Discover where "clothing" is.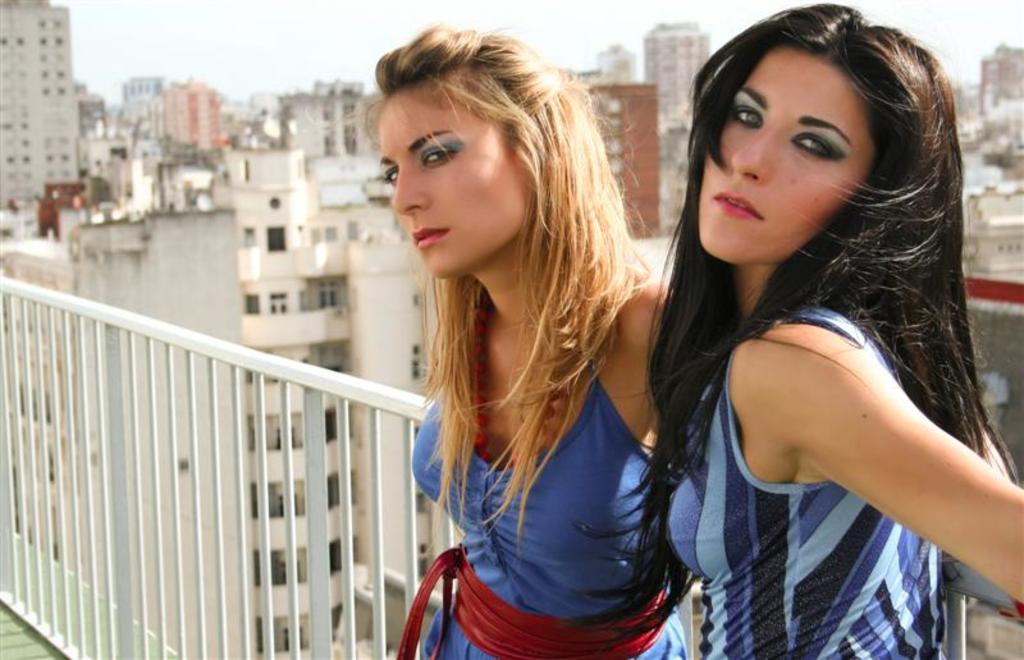
Discovered at bbox=[389, 340, 690, 659].
